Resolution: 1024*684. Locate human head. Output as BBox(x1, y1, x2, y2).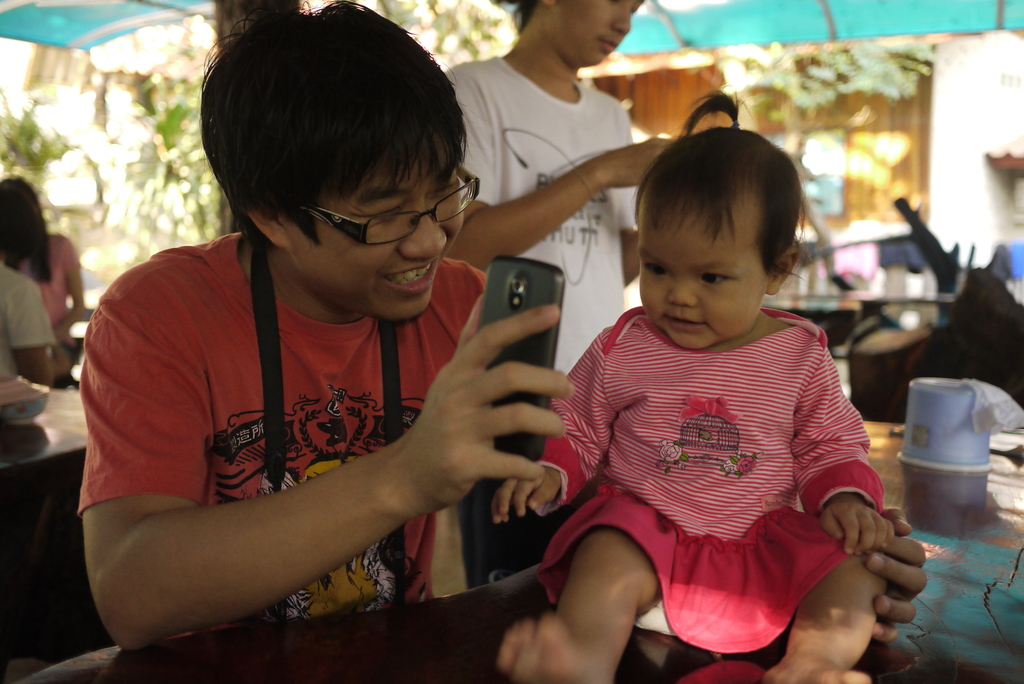
BBox(681, 88, 746, 134).
